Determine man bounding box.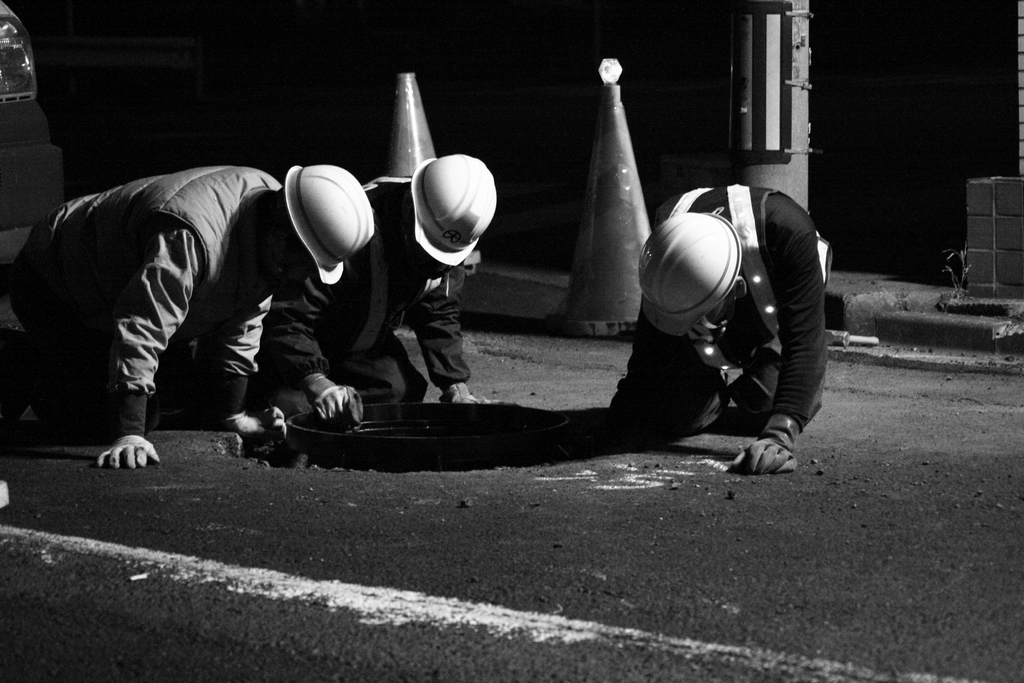
Determined: <box>607,179,830,475</box>.
